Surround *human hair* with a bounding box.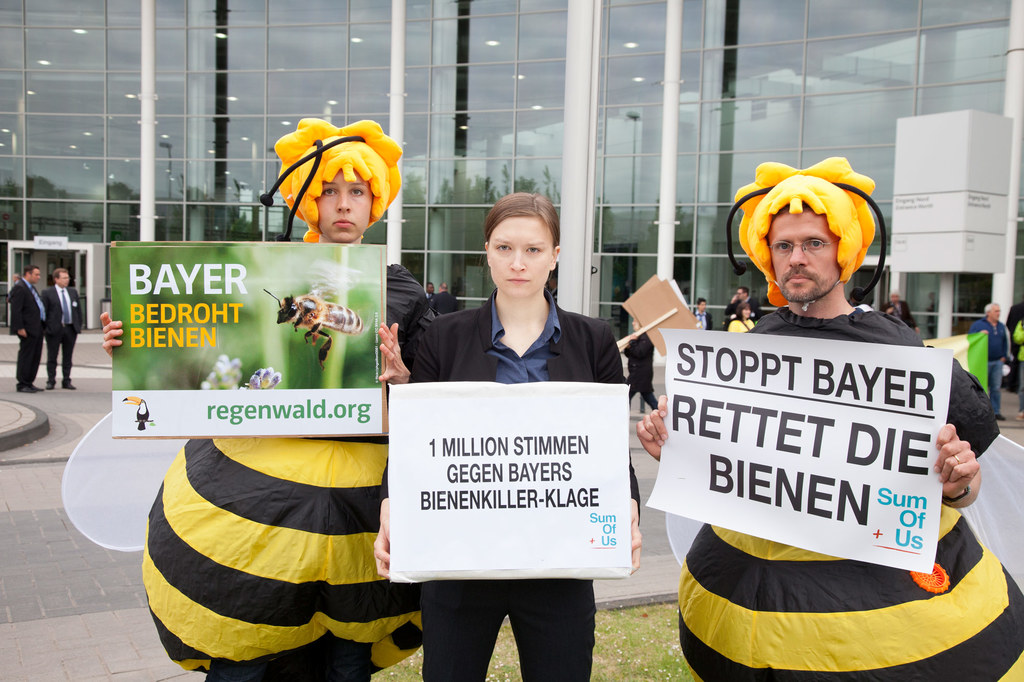
Rect(52, 267, 68, 286).
